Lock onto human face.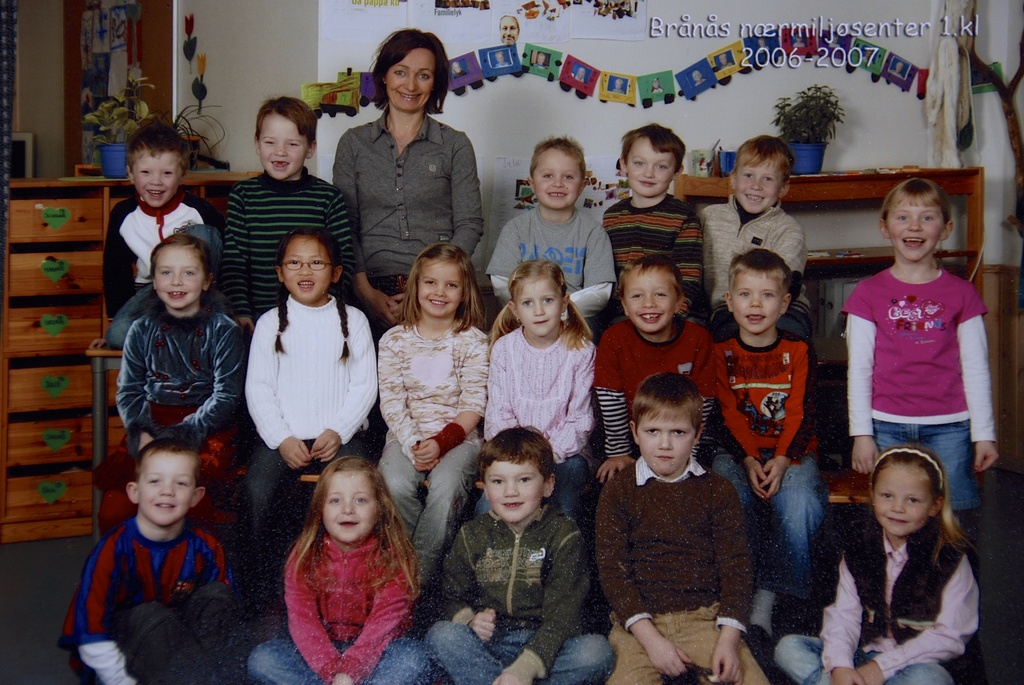
Locked: Rect(794, 34, 804, 42).
